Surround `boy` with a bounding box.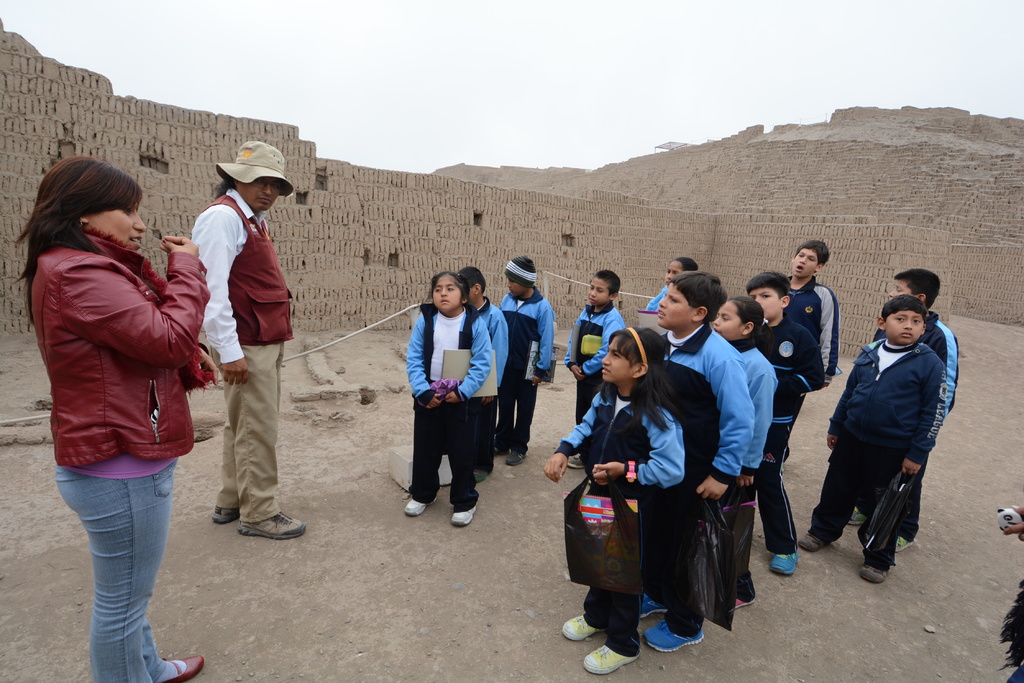
[780,239,843,472].
